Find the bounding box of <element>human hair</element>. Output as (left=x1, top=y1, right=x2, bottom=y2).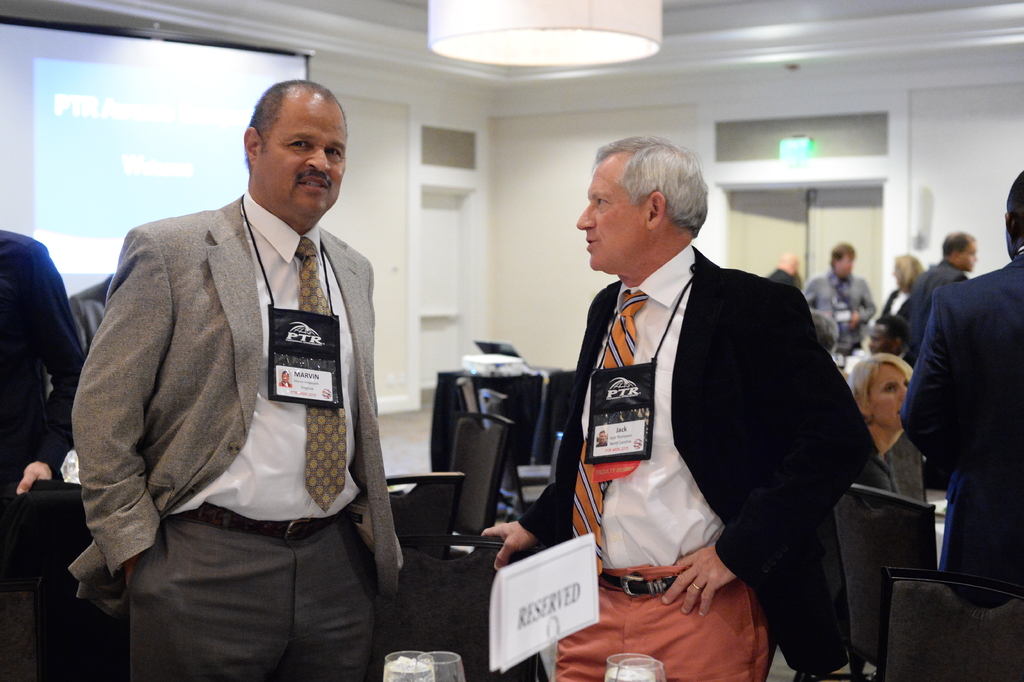
(left=845, top=356, right=922, bottom=421).
